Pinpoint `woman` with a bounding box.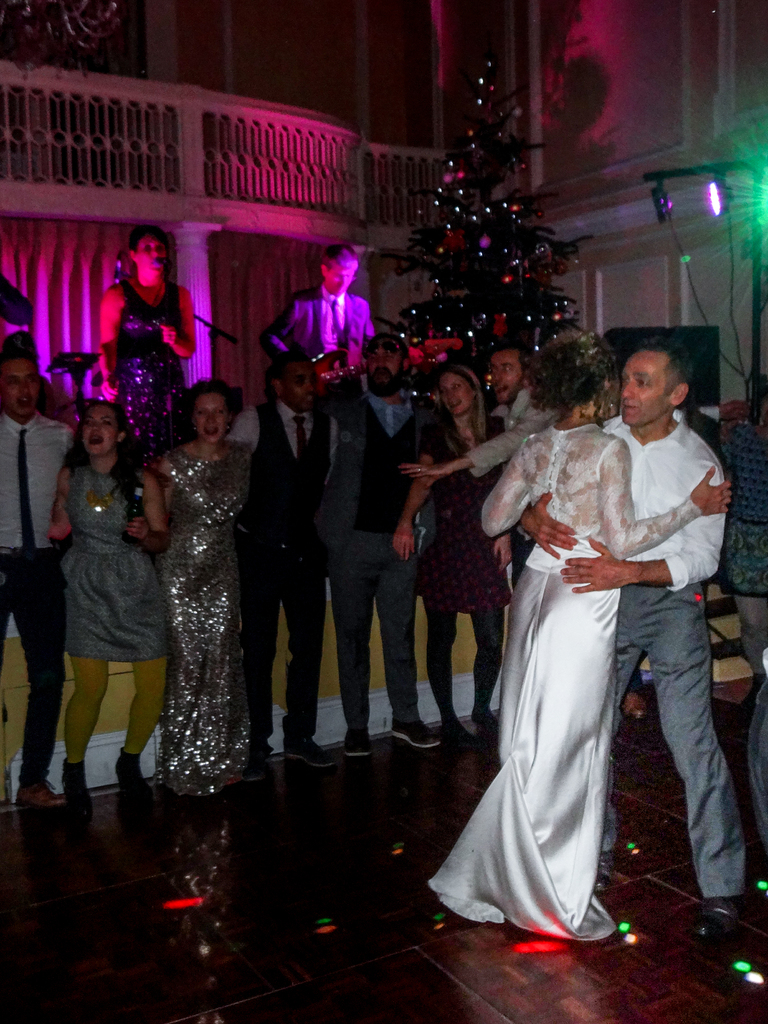
x1=394 y1=364 x2=525 y2=748.
